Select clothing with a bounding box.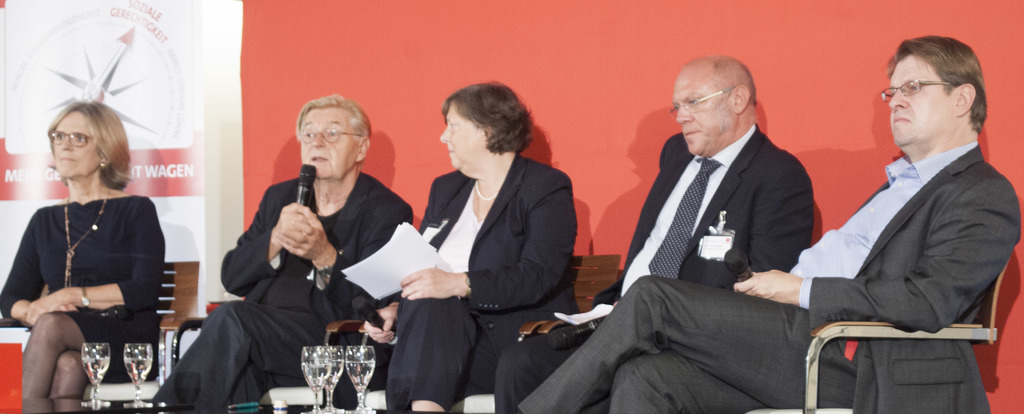
crop(144, 171, 414, 413).
